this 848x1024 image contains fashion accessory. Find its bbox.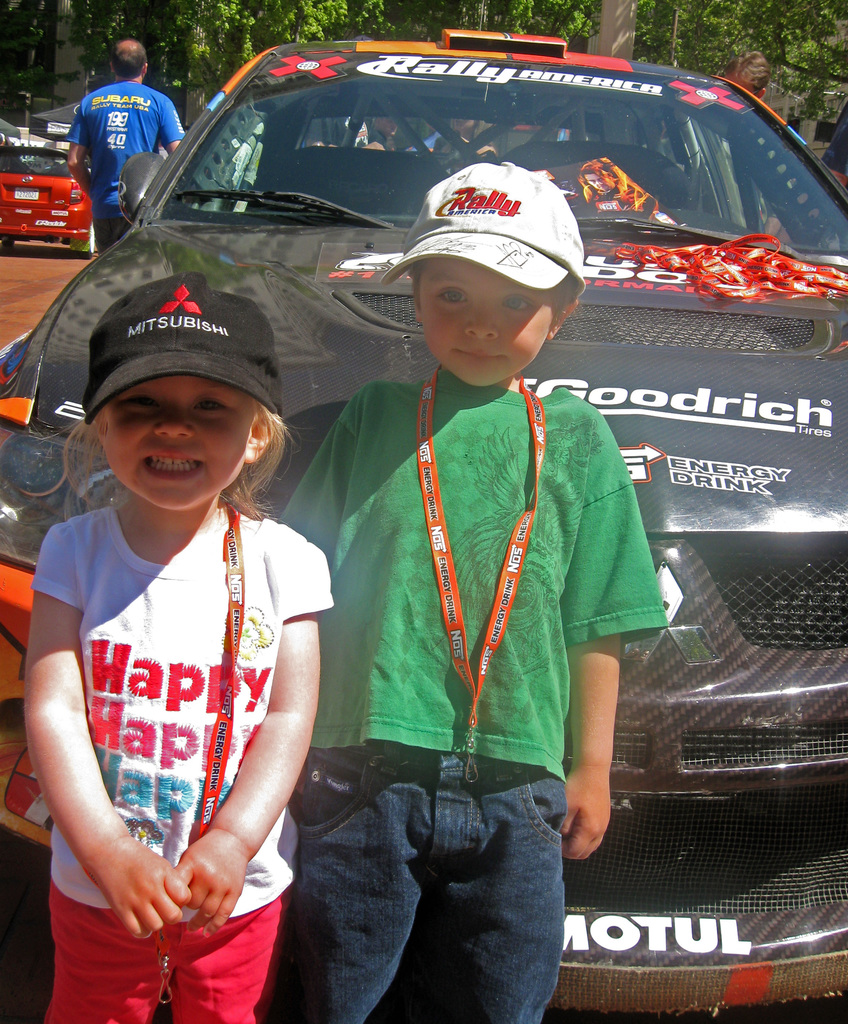
(x1=79, y1=269, x2=281, y2=419).
